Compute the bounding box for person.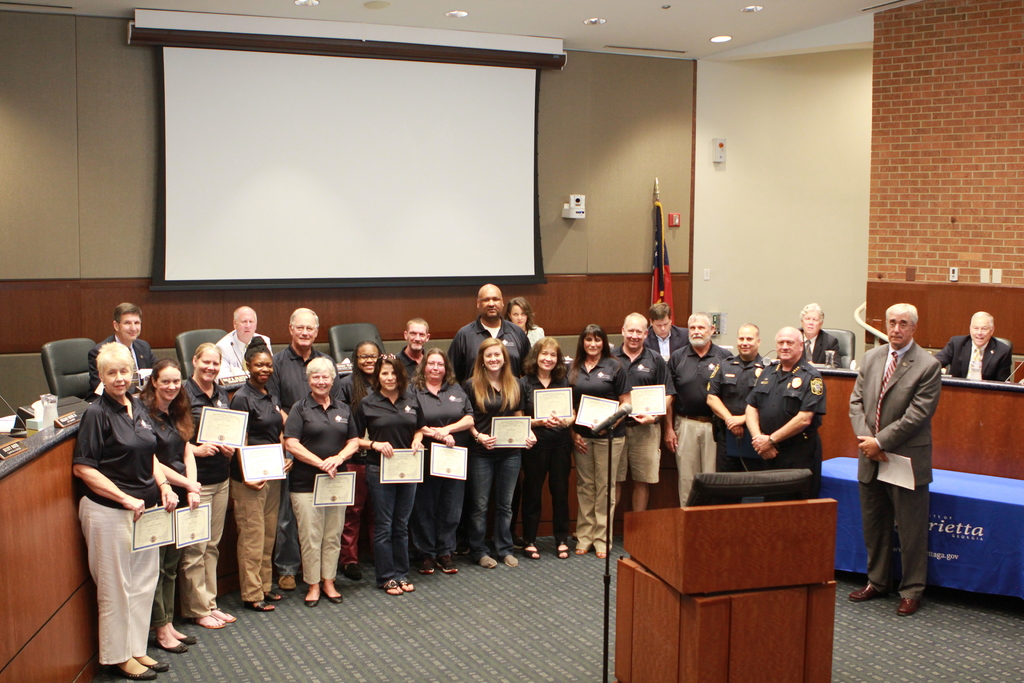
665 318 732 508.
